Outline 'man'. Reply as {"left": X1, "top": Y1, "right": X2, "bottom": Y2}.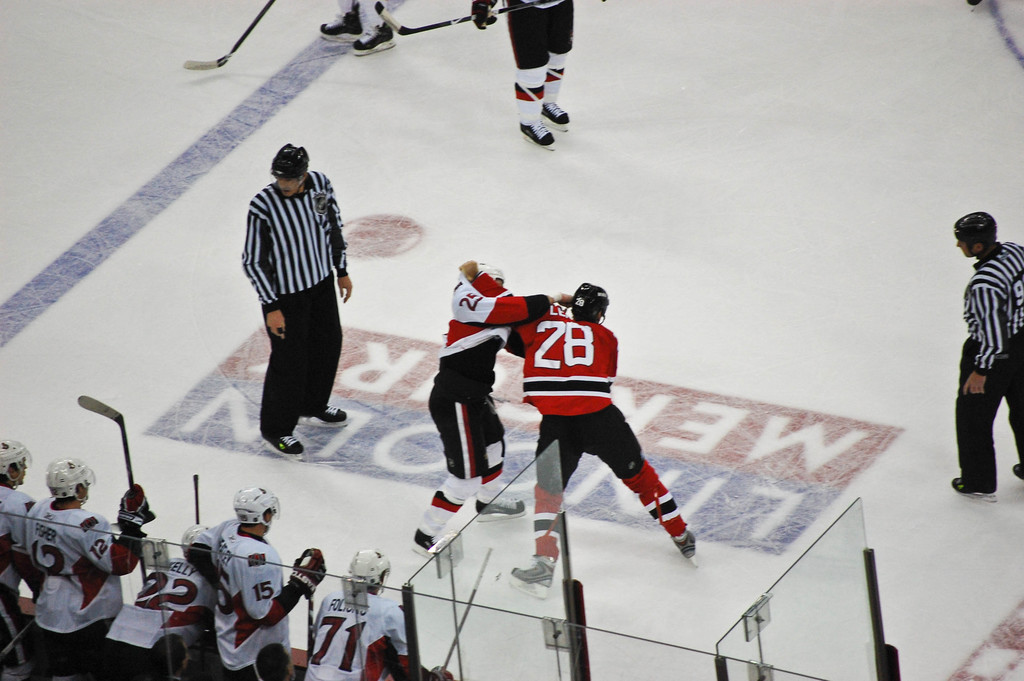
{"left": 470, "top": 0, "right": 607, "bottom": 154}.
